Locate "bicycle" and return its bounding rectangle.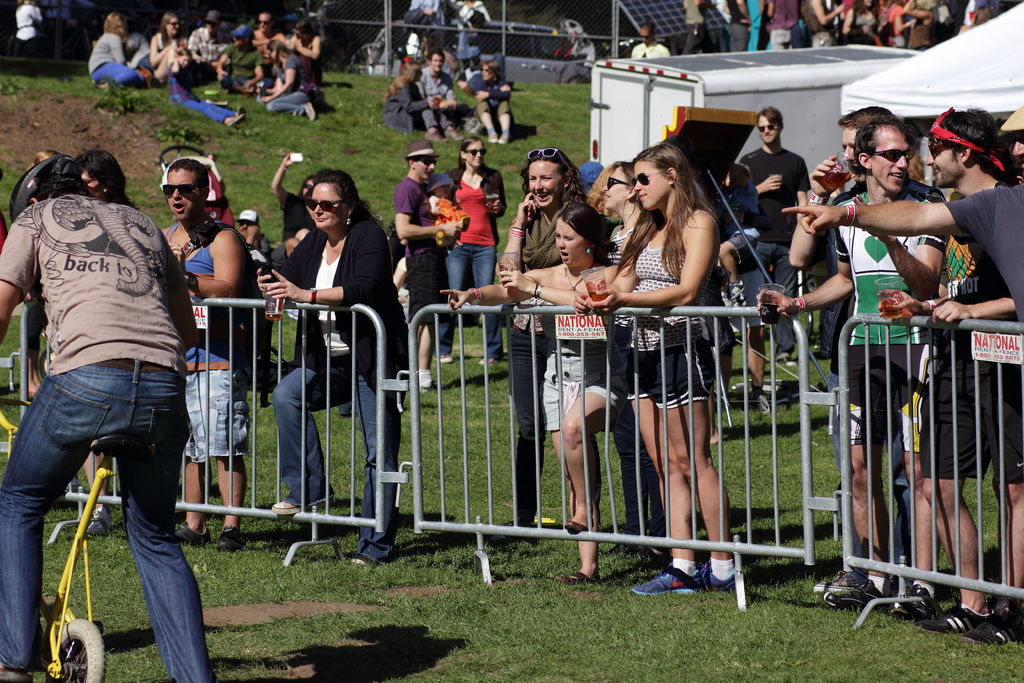
bbox=(0, 417, 154, 682).
